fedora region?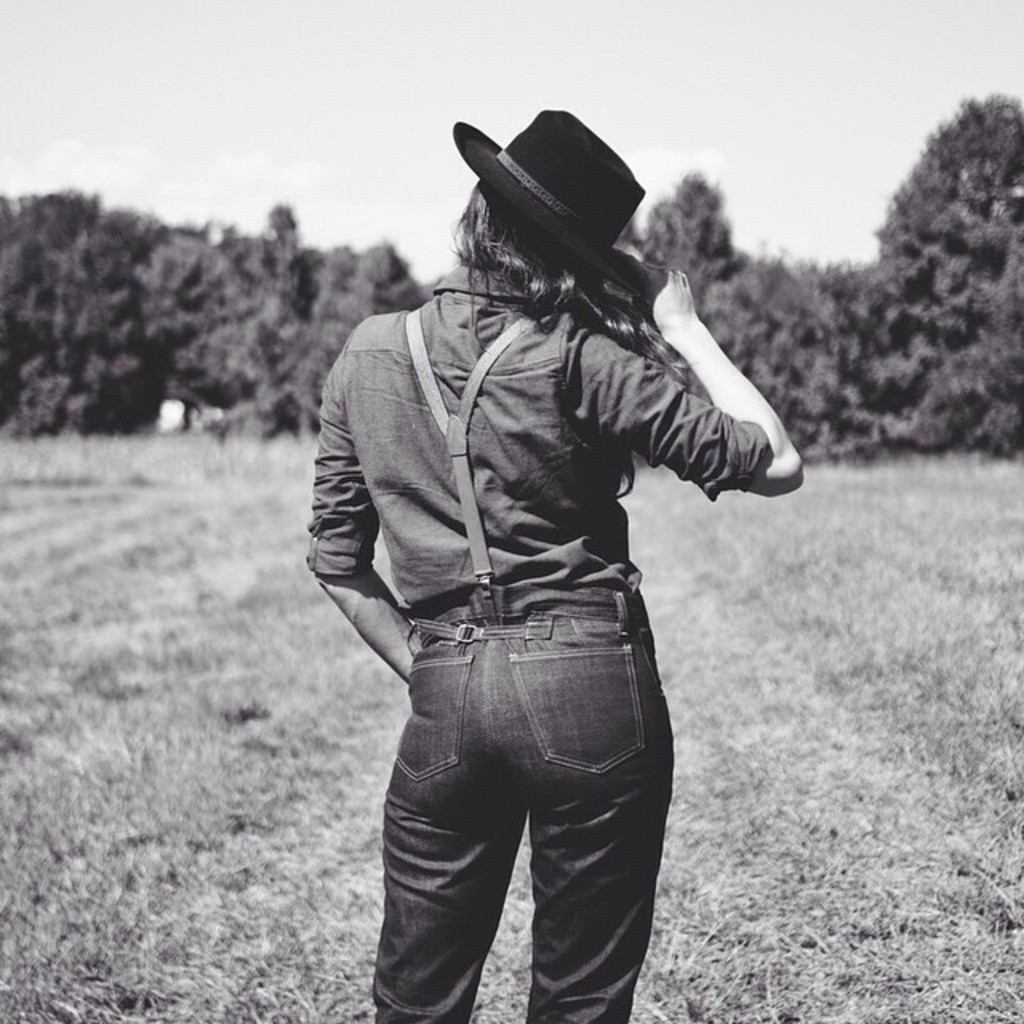
pyautogui.locateOnScreen(450, 104, 654, 302)
